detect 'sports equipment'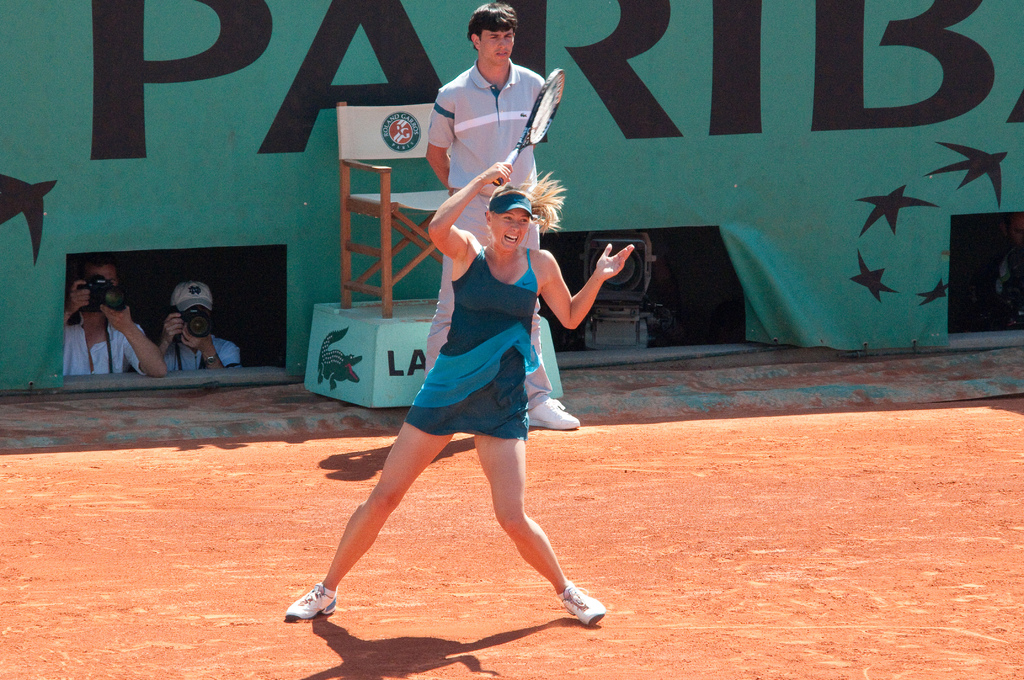
BBox(492, 66, 566, 188)
